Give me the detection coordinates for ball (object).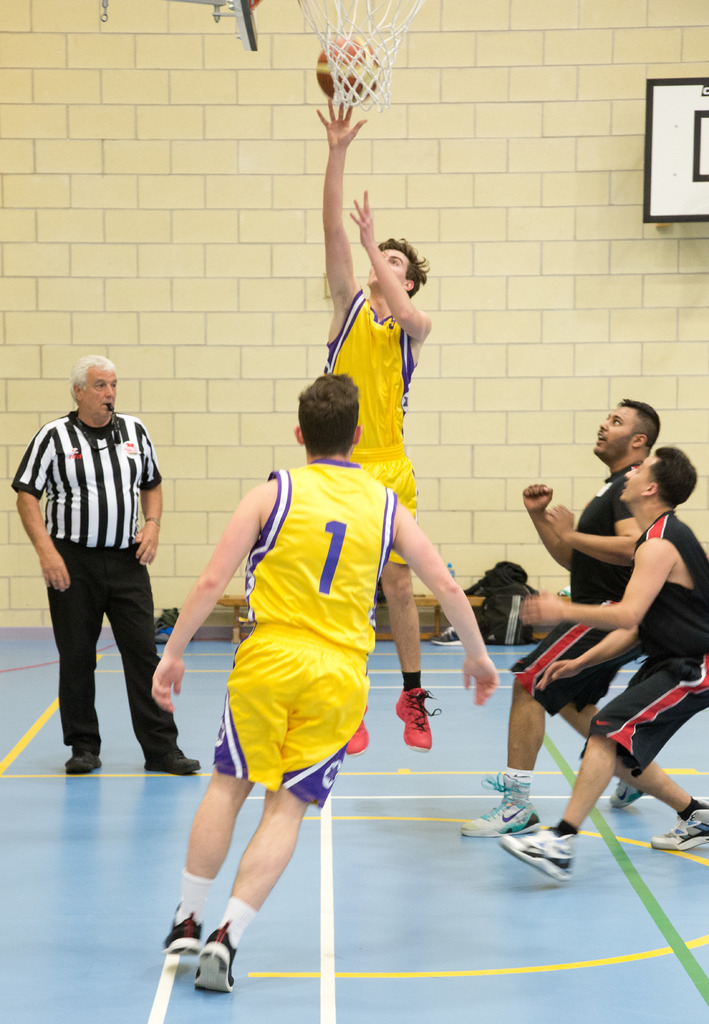
bbox=(316, 33, 378, 101).
